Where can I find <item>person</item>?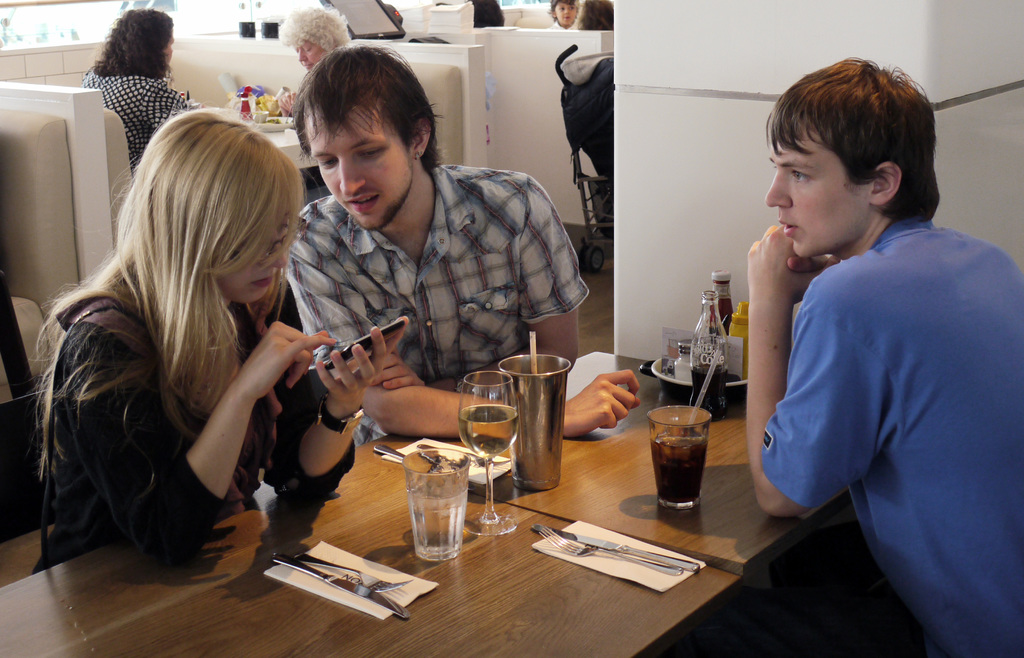
You can find it at [left=582, top=0, right=621, bottom=34].
